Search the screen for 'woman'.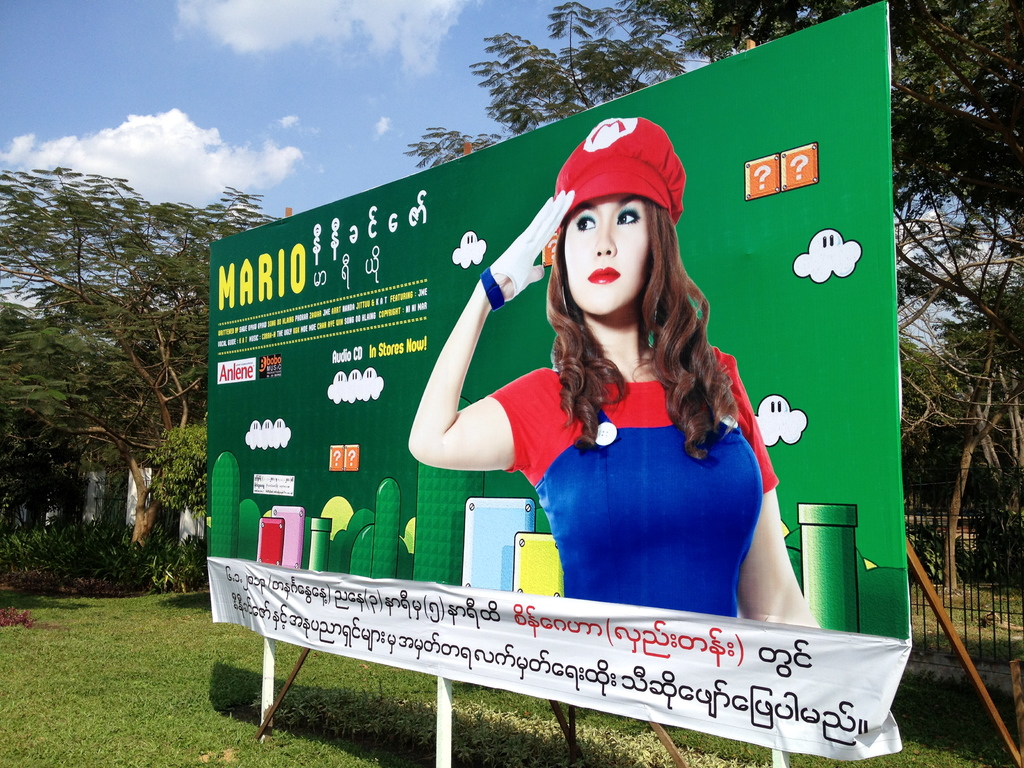
Found at <box>434,126,779,640</box>.
